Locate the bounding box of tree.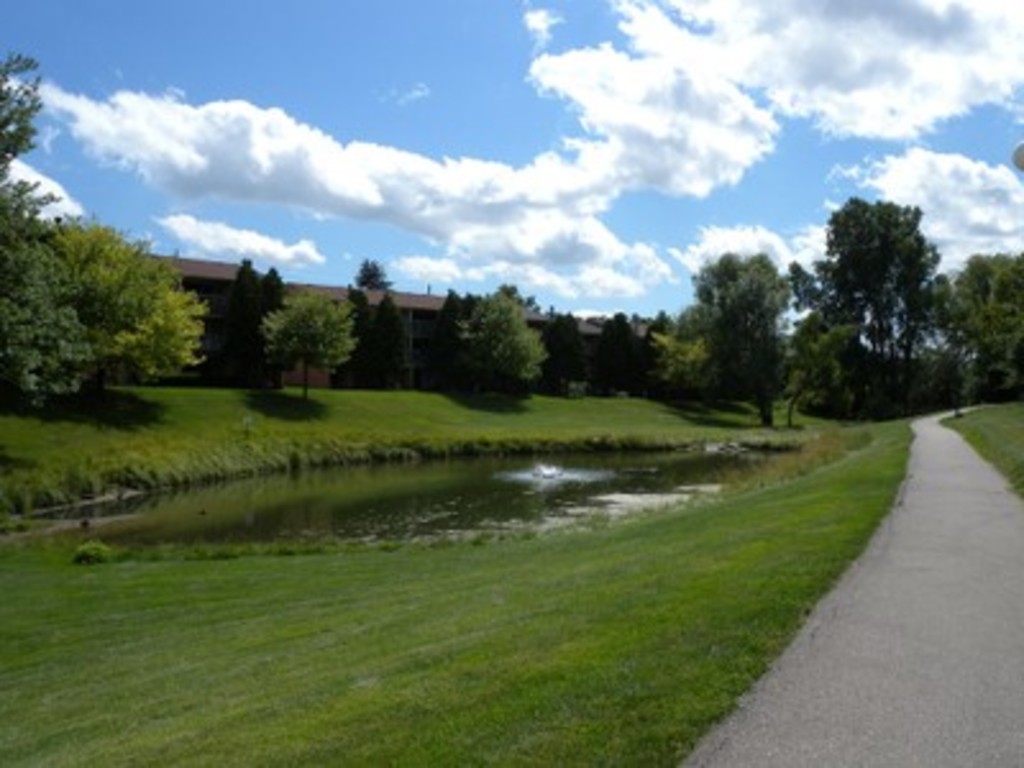
Bounding box: 343, 259, 412, 389.
